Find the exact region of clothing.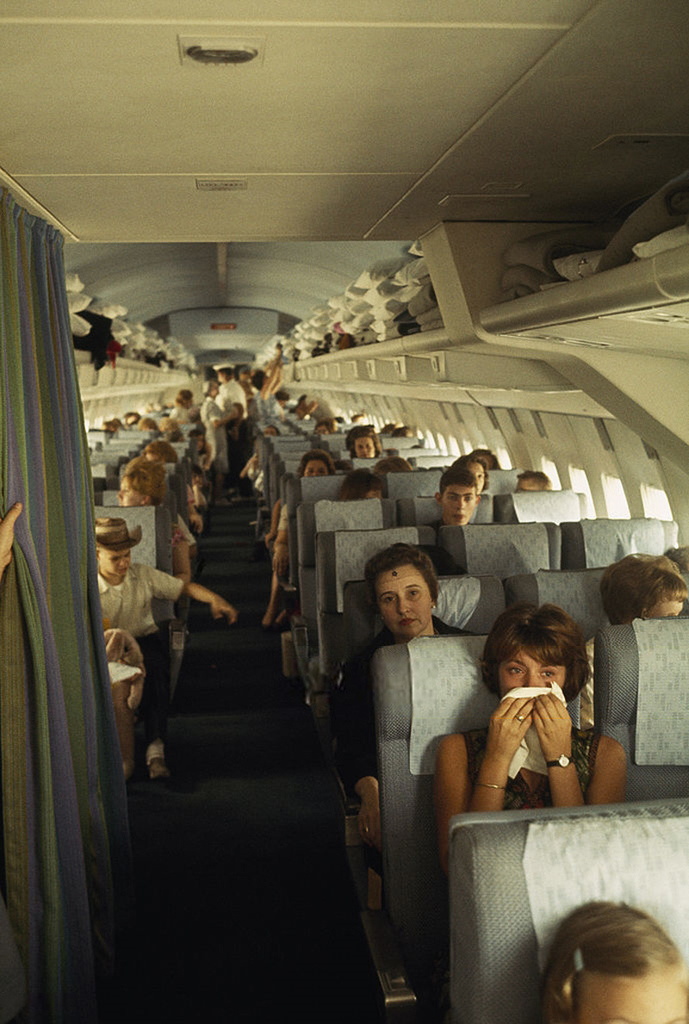
Exact region: left=164, top=394, right=188, bottom=426.
